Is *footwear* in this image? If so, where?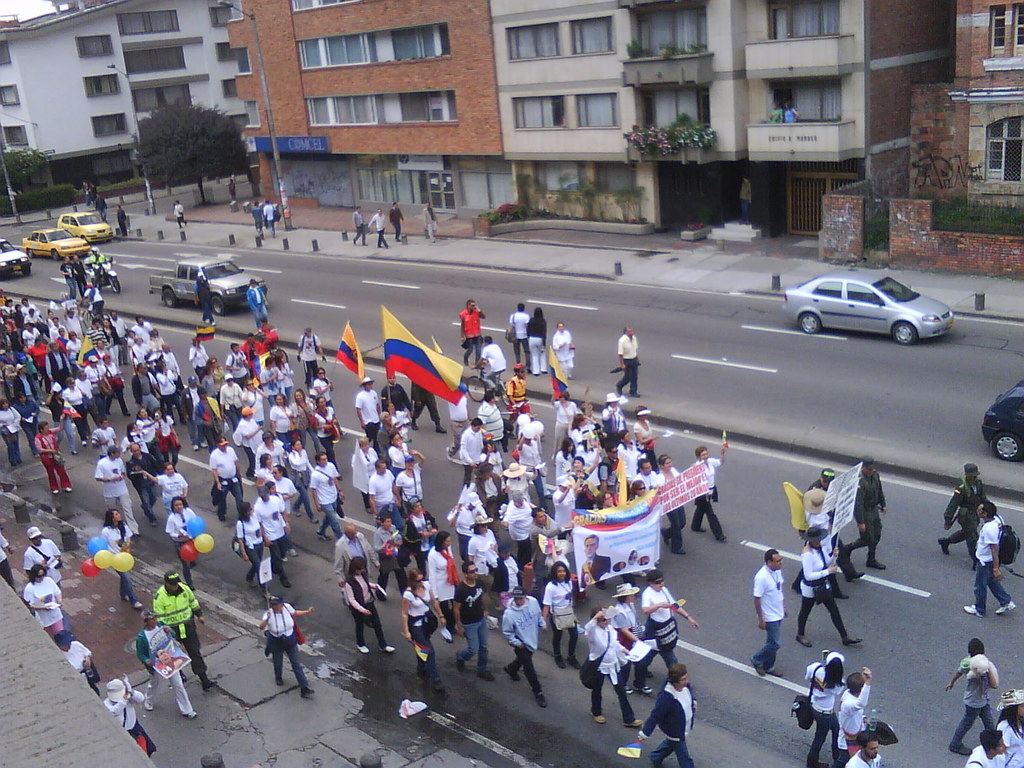
Yes, at pyautogui.locateOnScreen(282, 551, 290, 563).
